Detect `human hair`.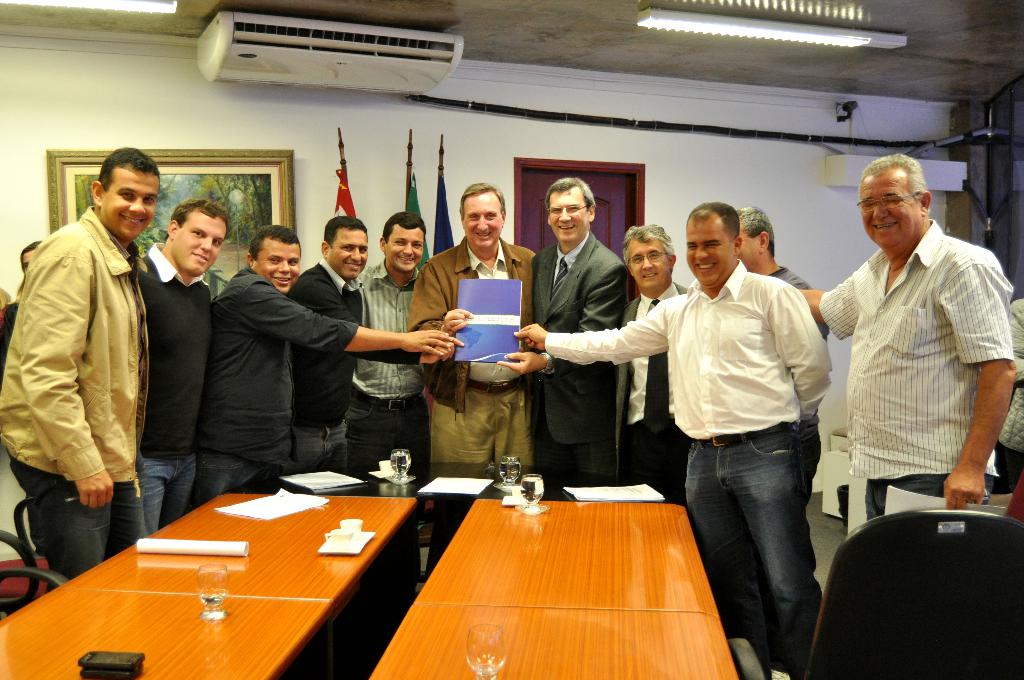
Detected at (x1=94, y1=145, x2=163, y2=189).
